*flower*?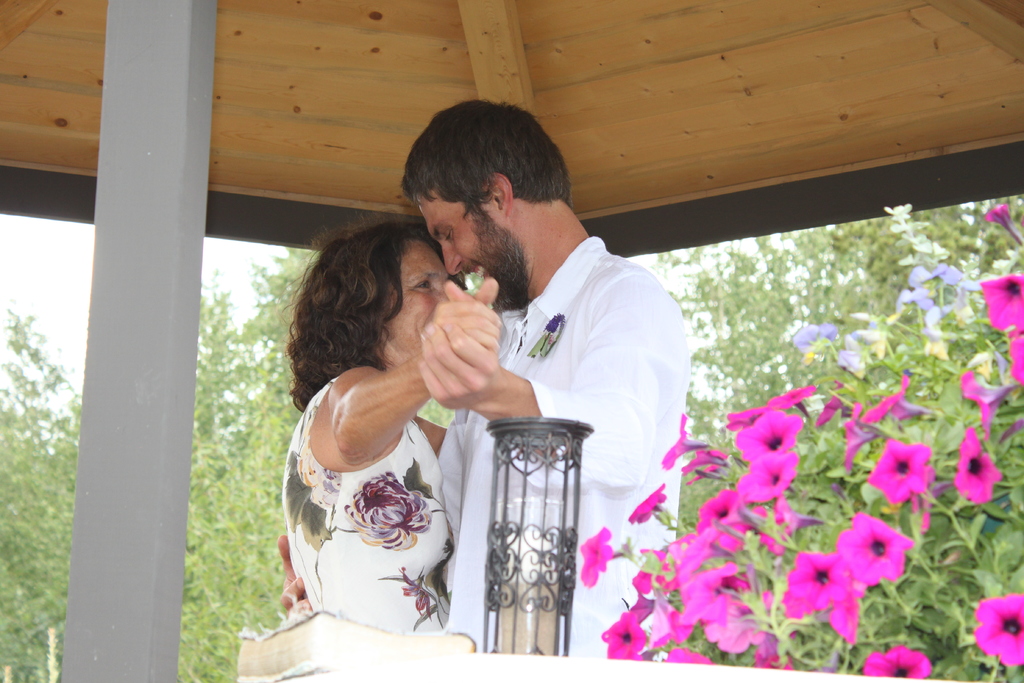
pyautogui.locateOnScreen(826, 585, 866, 647)
